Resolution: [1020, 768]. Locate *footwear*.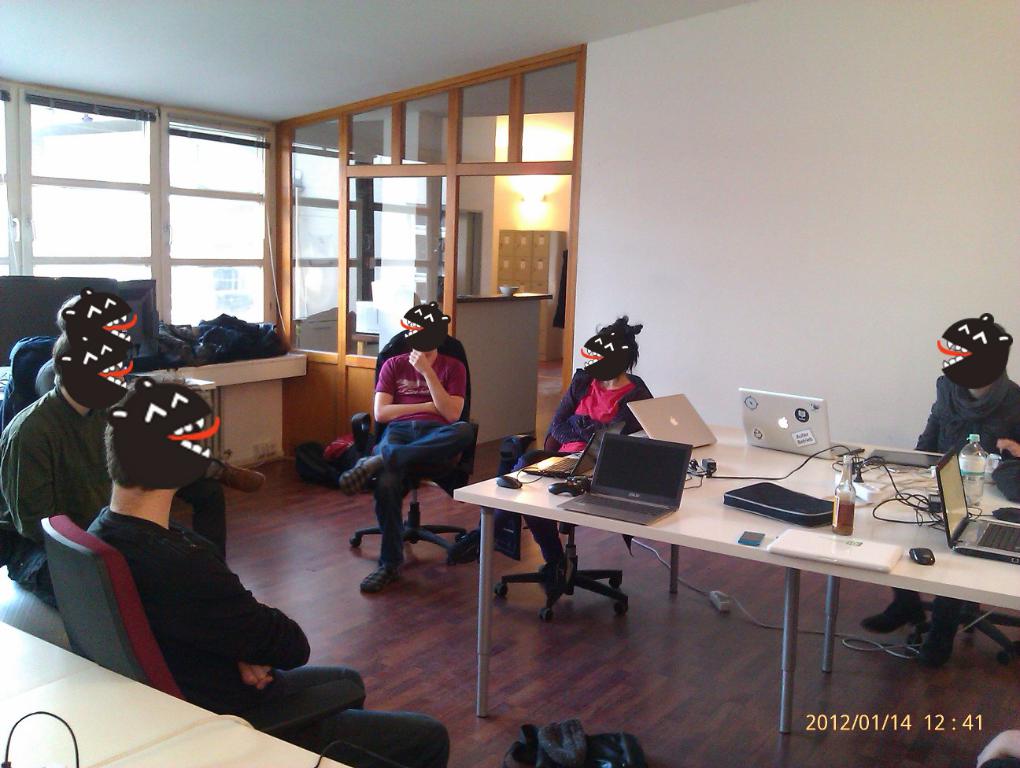
select_region(911, 612, 966, 666).
